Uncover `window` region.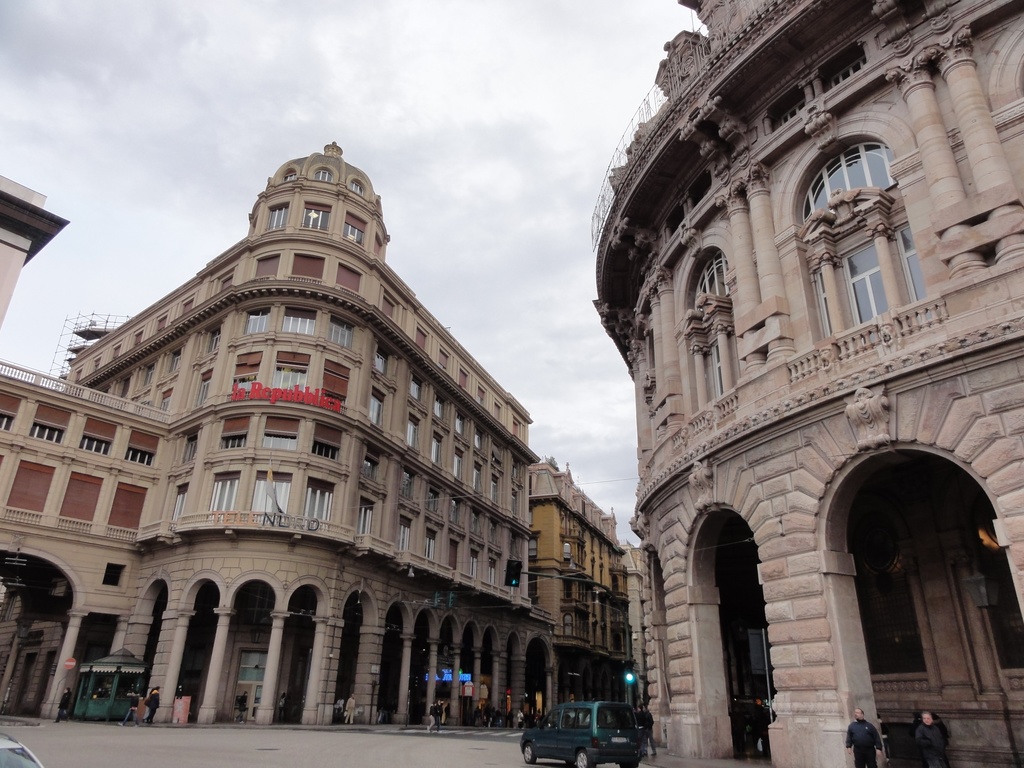
Uncovered: l=410, t=365, r=422, b=412.
